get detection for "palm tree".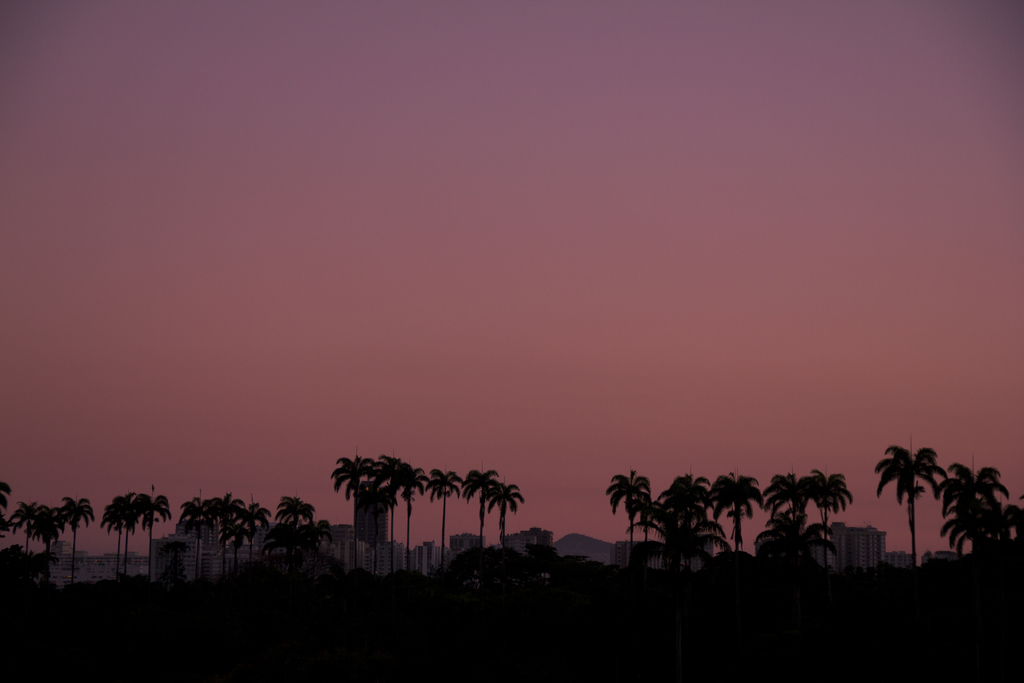
Detection: 941 469 1003 565.
